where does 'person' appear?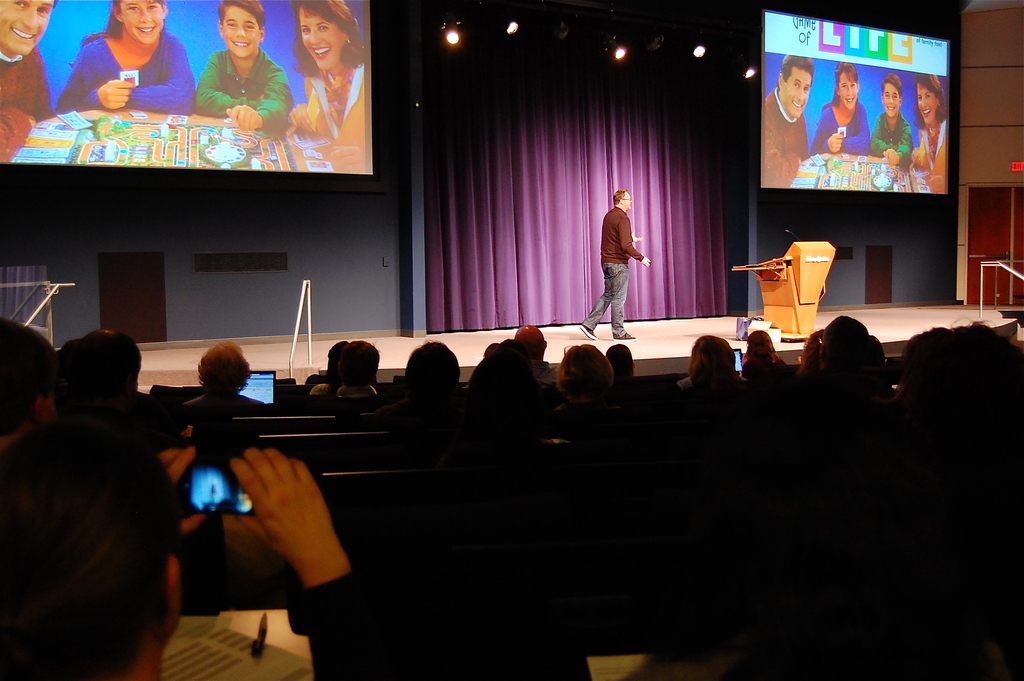
Appears at rect(0, 0, 56, 165).
